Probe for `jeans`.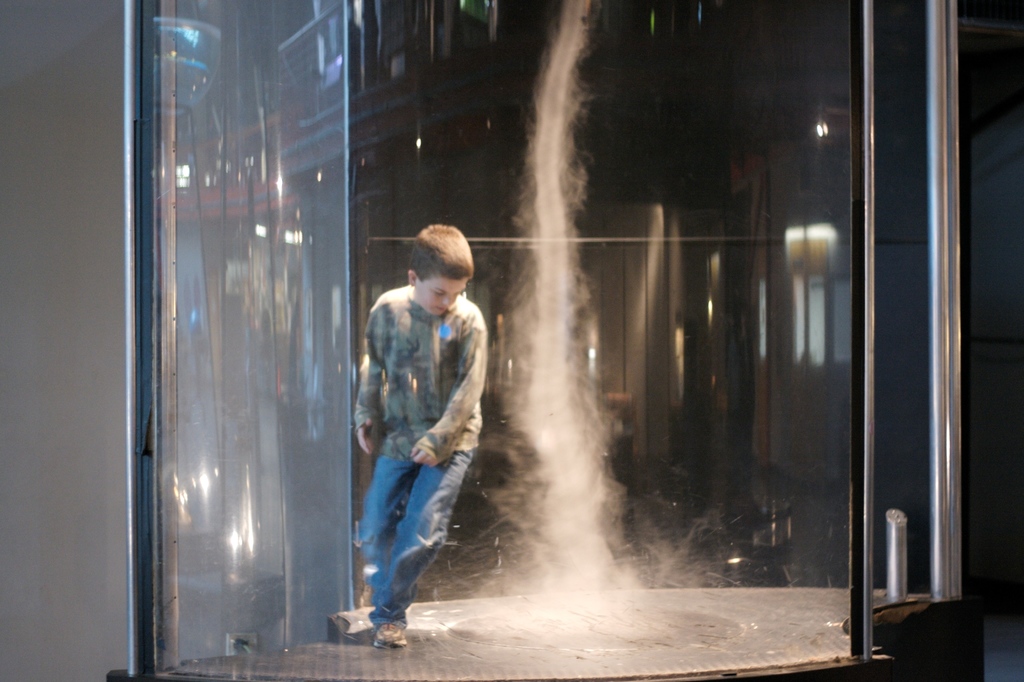
Probe result: <region>358, 460, 464, 616</region>.
